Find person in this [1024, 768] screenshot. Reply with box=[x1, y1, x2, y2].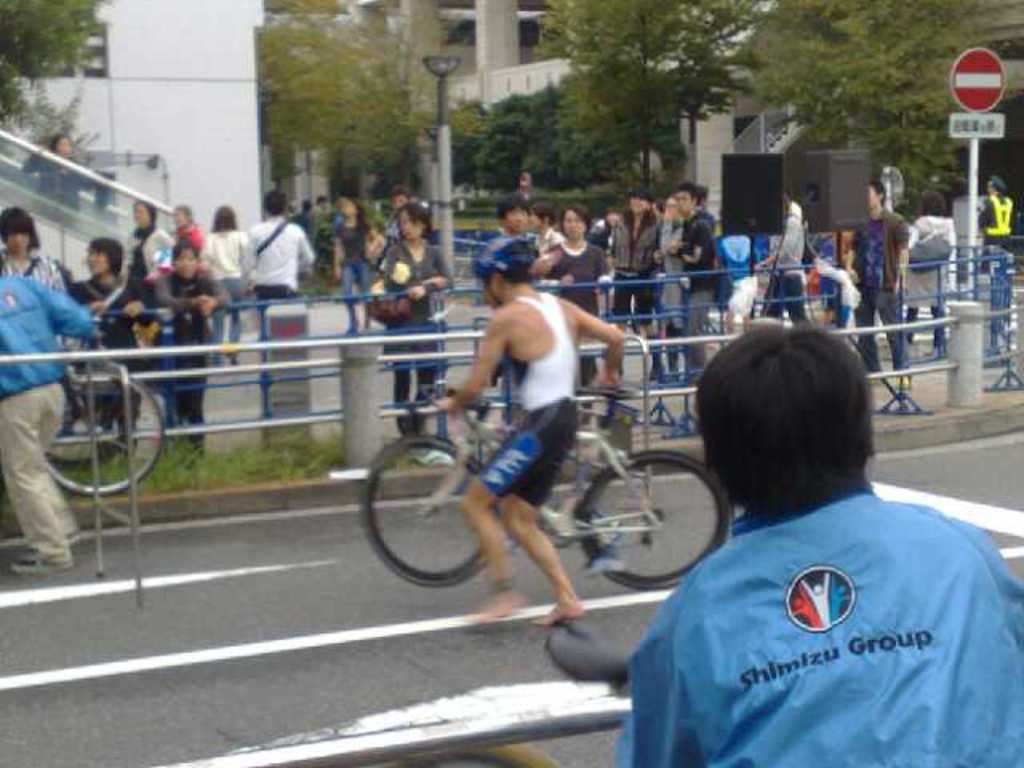
box=[371, 202, 458, 442].
